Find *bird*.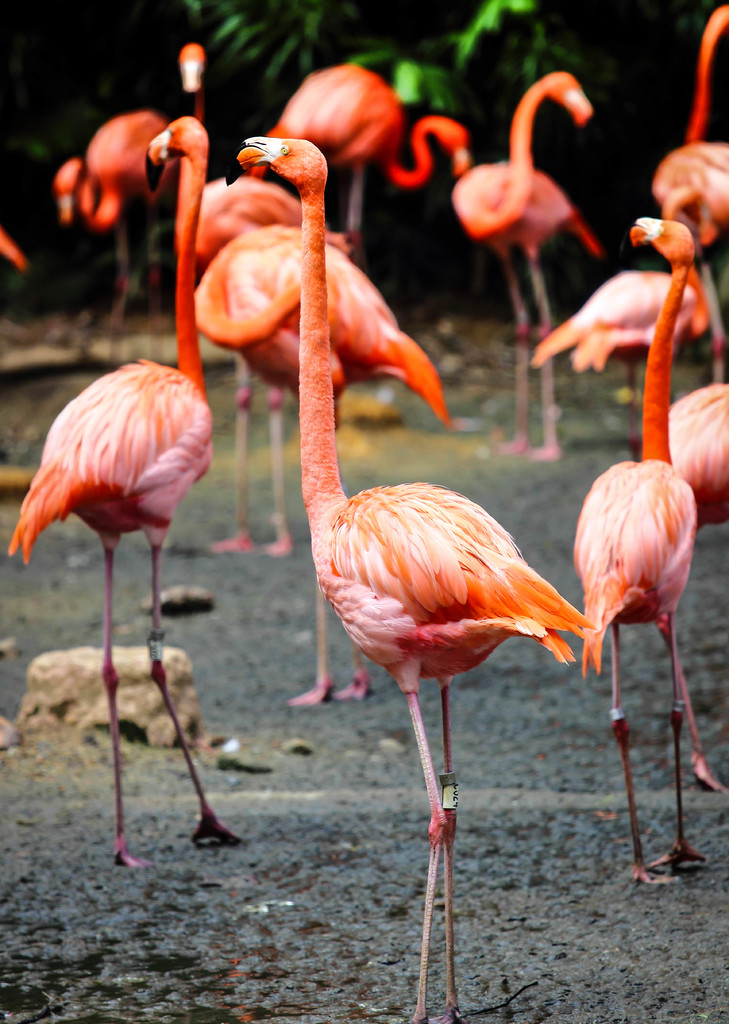
bbox(193, 36, 467, 566).
